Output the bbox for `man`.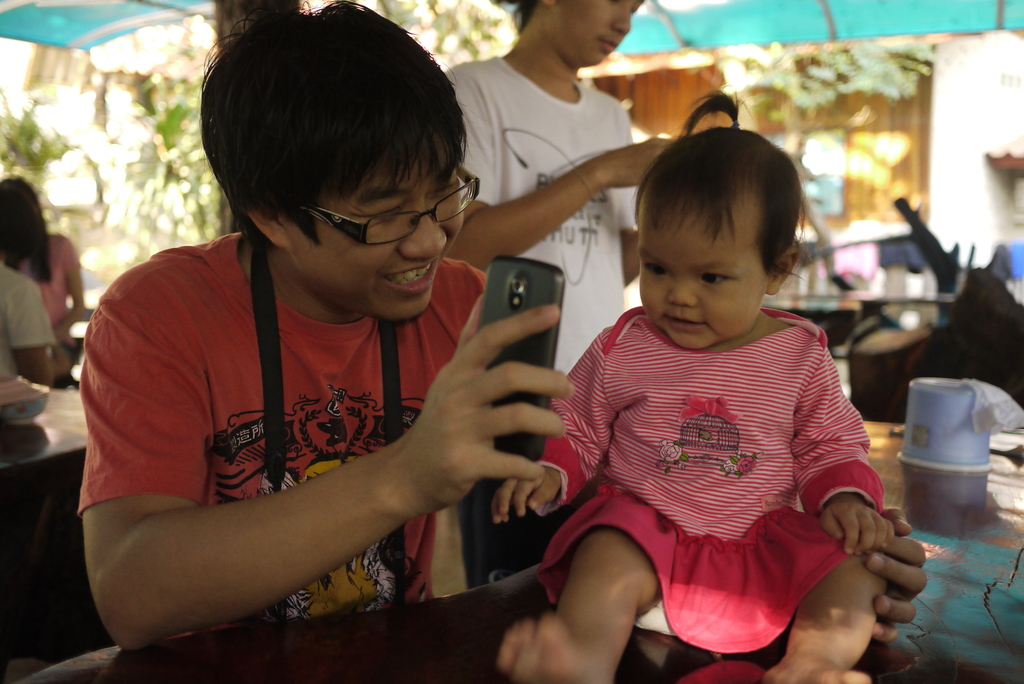
440 0 677 377.
